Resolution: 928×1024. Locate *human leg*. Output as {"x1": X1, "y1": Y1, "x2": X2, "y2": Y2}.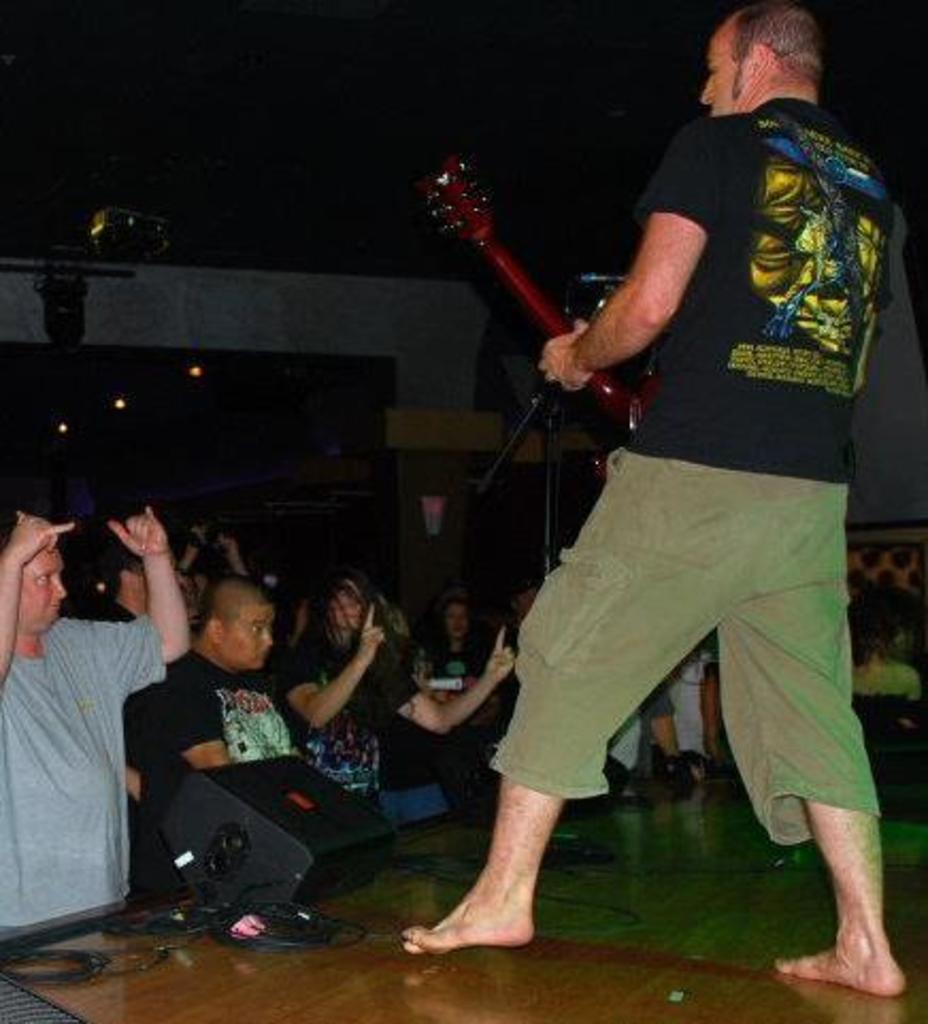
{"x1": 717, "y1": 394, "x2": 915, "y2": 998}.
